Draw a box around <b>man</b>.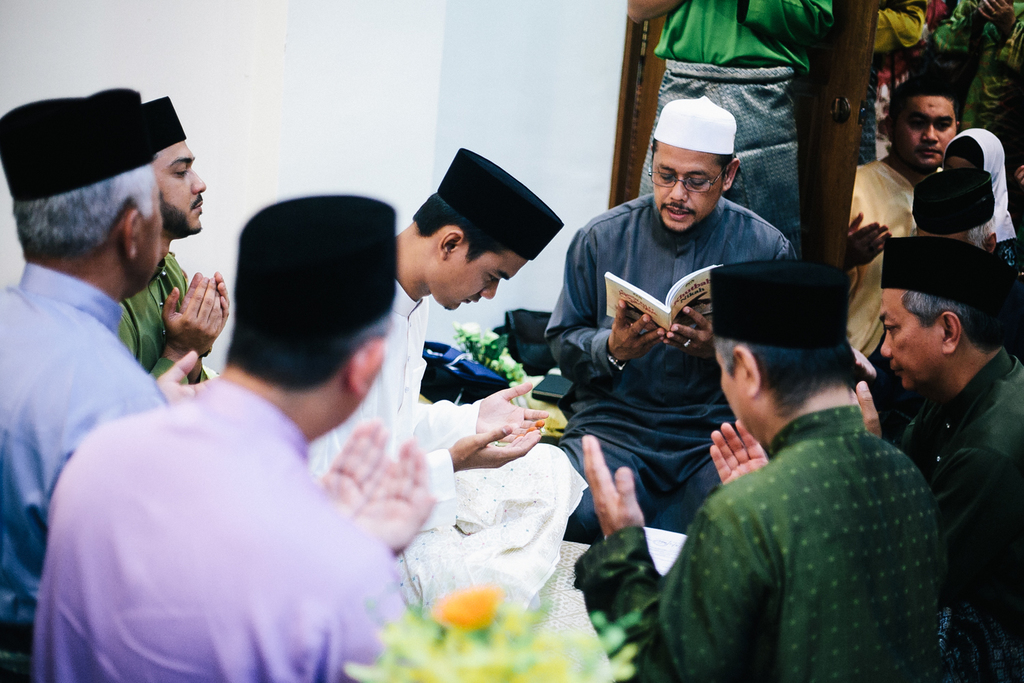
locate(315, 150, 575, 626).
